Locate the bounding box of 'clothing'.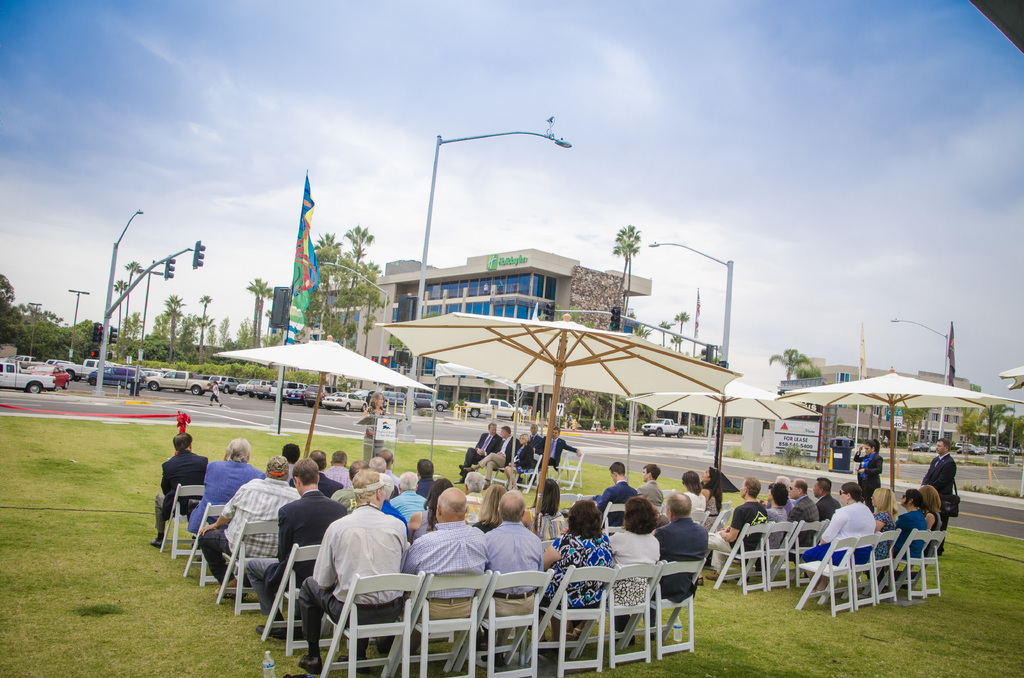
Bounding box: 797,500,875,568.
